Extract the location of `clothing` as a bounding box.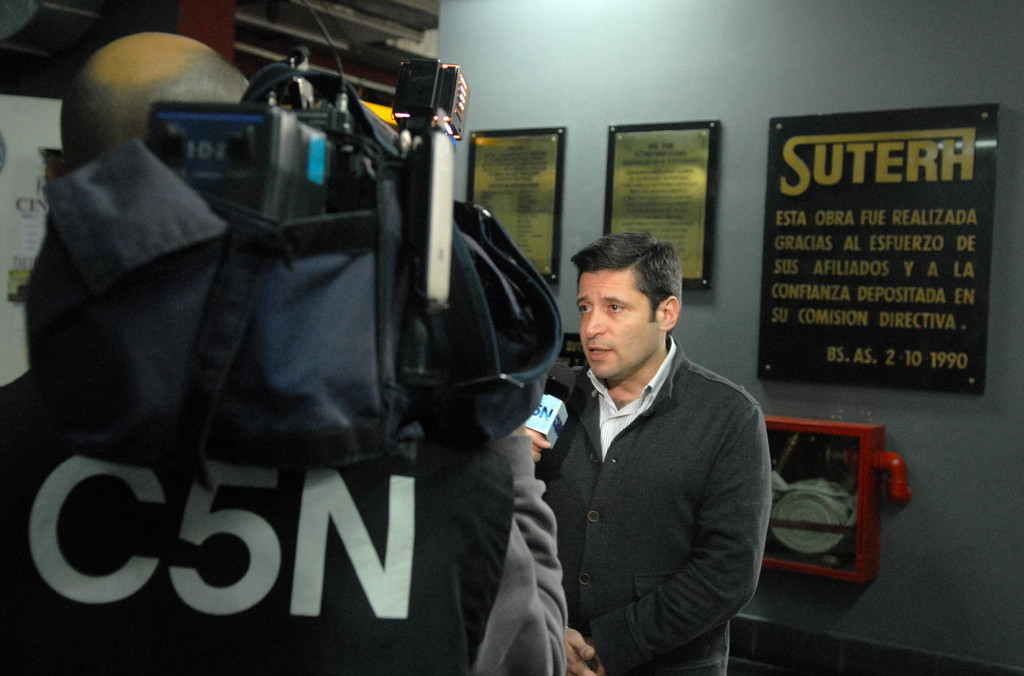
<bbox>525, 297, 785, 674</bbox>.
